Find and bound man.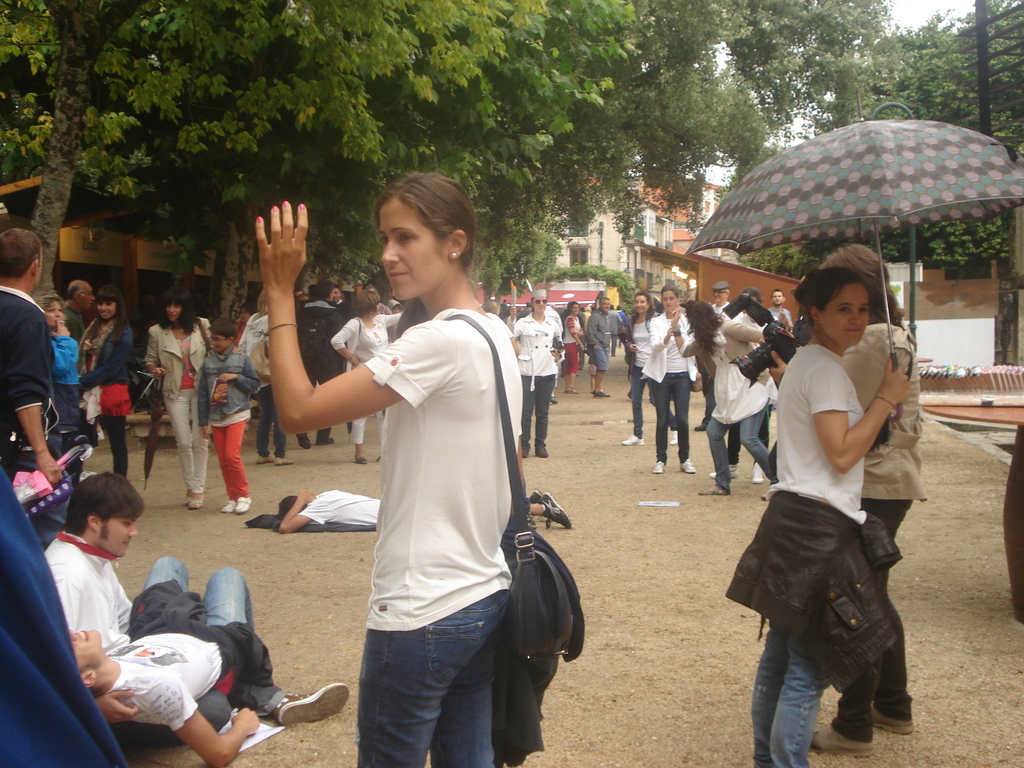
Bound: x1=583 y1=305 x2=593 y2=321.
